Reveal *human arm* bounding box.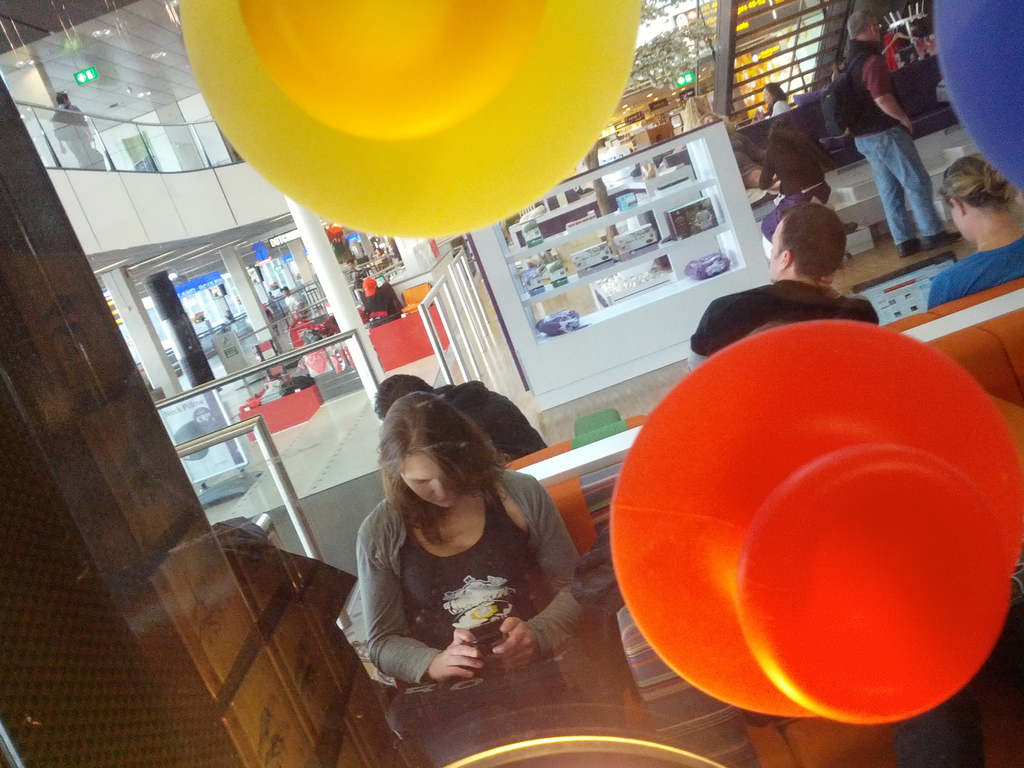
Revealed: [920, 268, 967, 310].
